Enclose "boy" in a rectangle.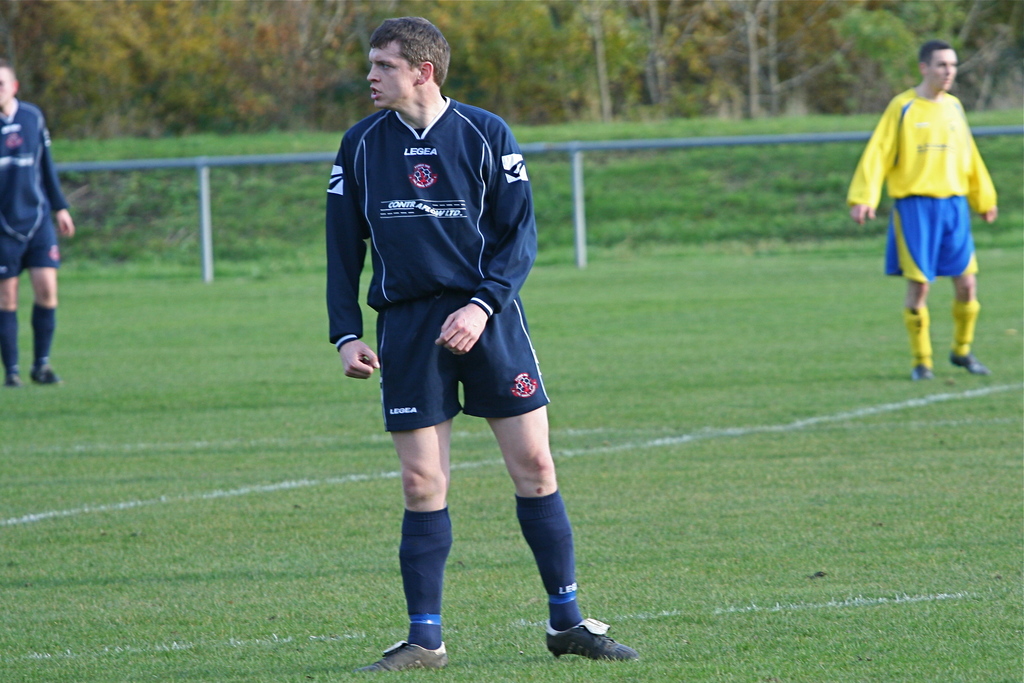
848,44,1013,395.
